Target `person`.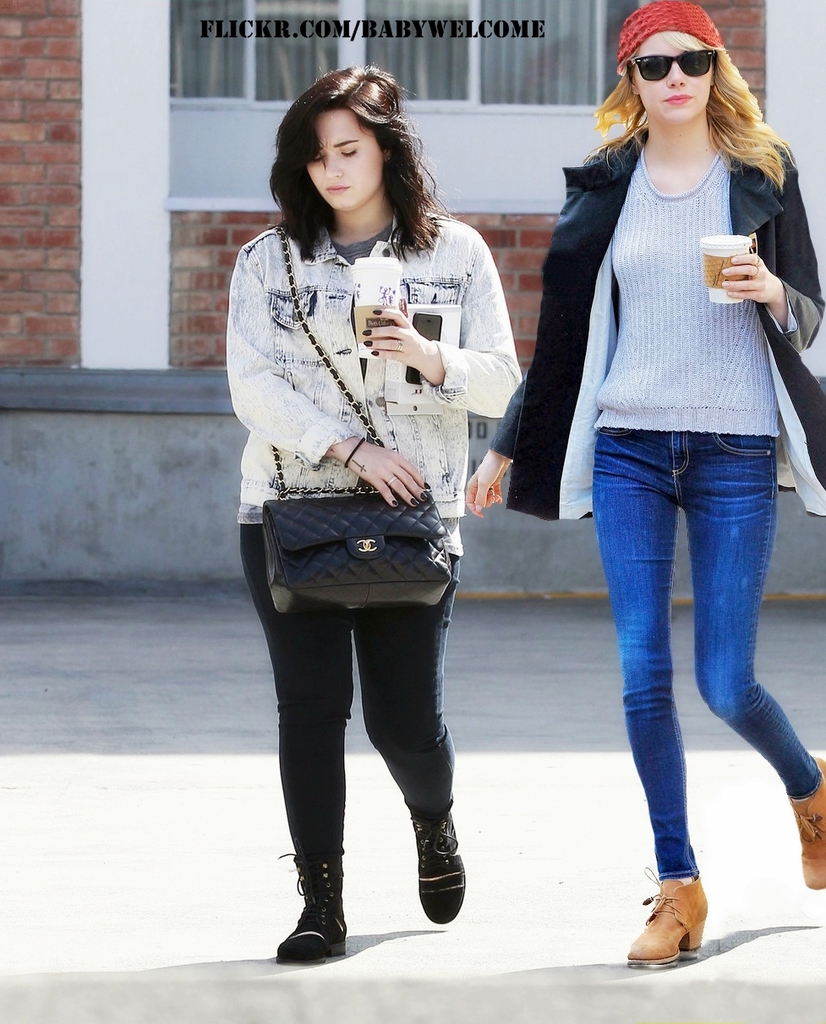
Target region: 465, 0, 825, 967.
